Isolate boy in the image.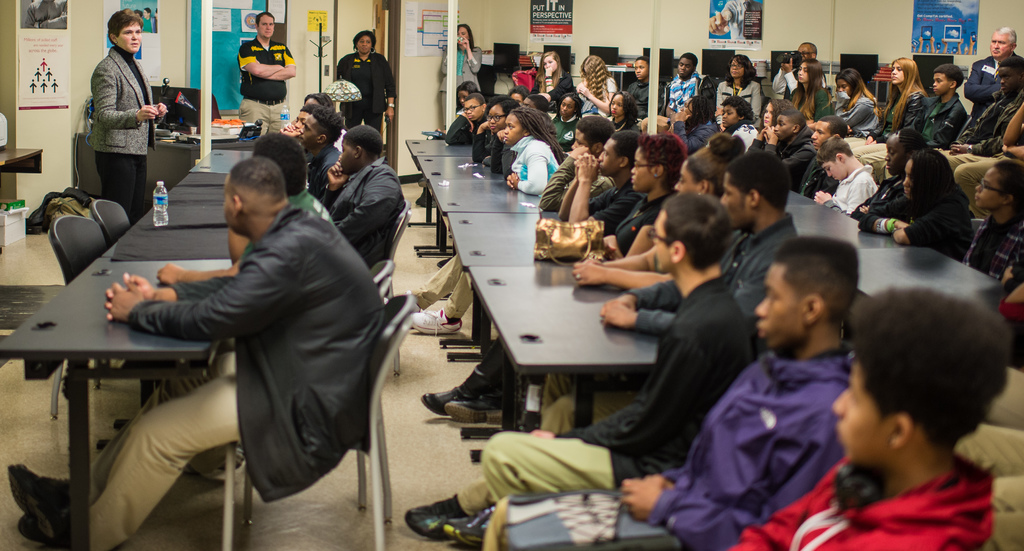
Isolated region: bbox=[600, 154, 795, 350].
